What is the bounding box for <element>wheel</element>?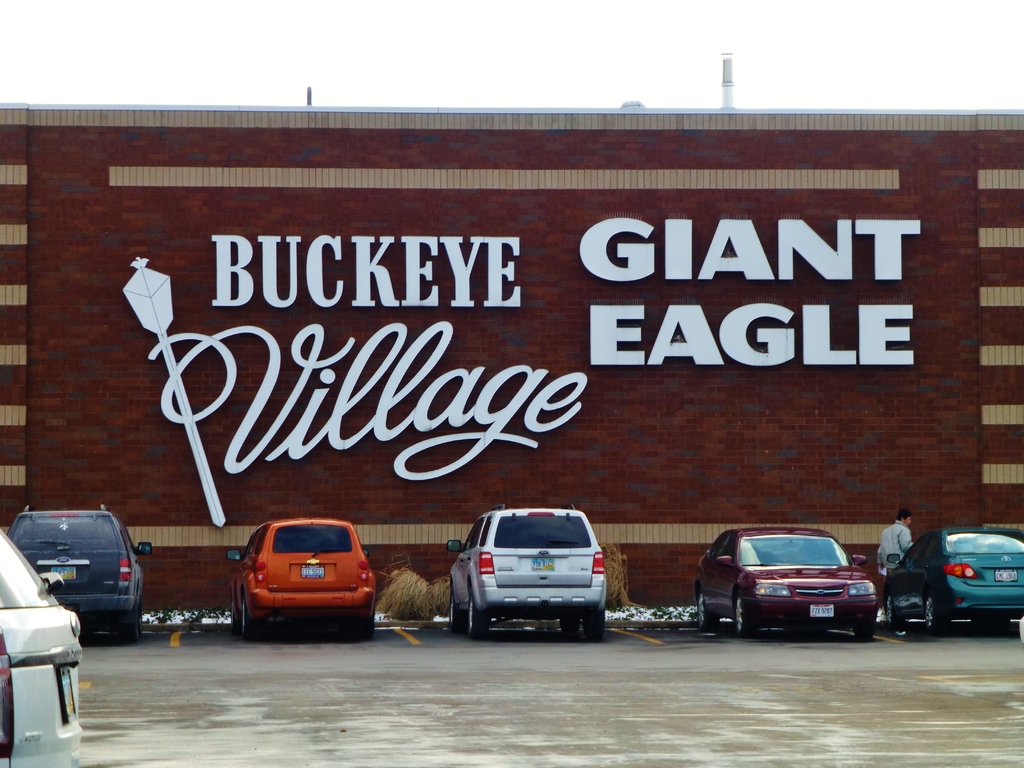
465, 597, 490, 639.
